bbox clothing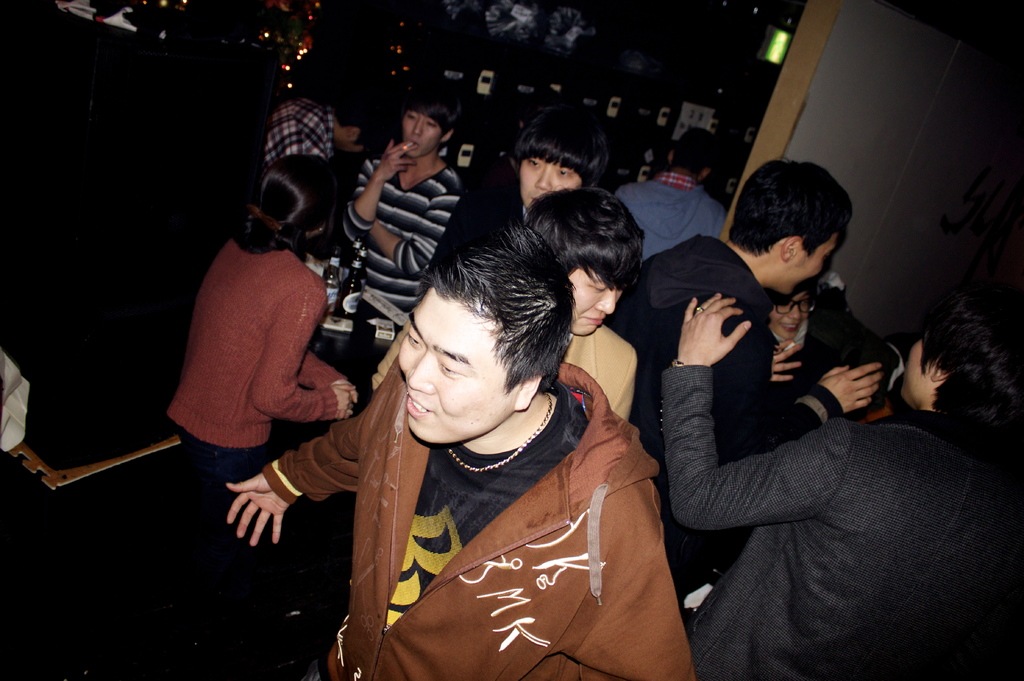
bbox=(630, 243, 816, 568)
